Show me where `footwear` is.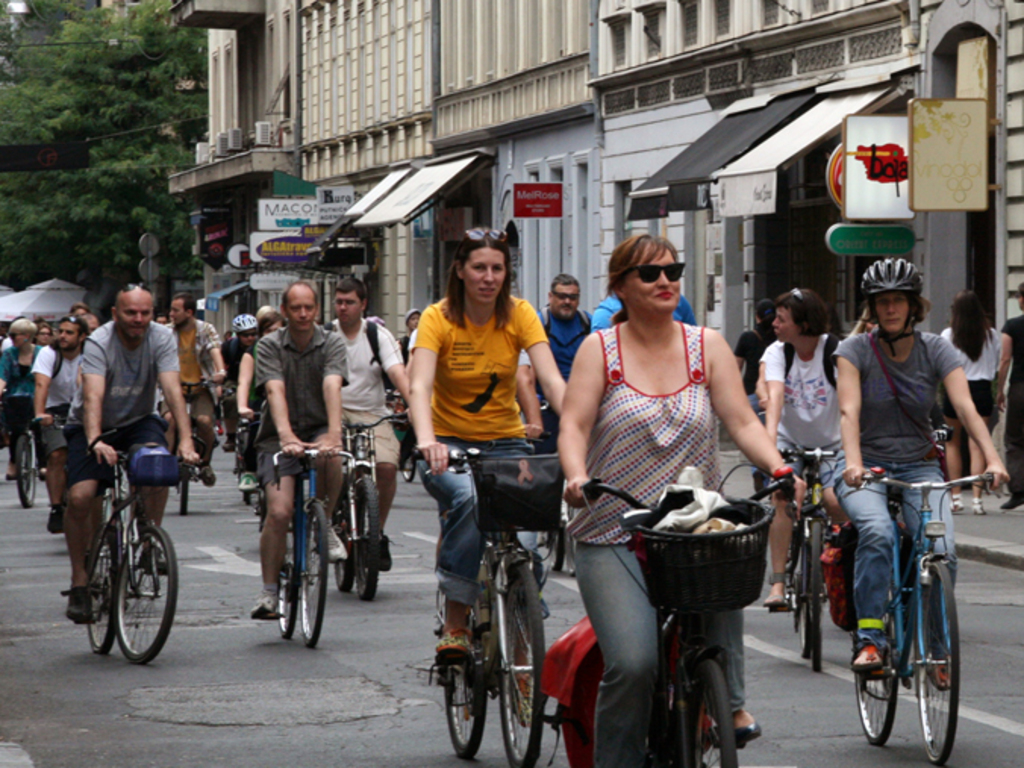
`footwear` is at 45, 501, 68, 538.
